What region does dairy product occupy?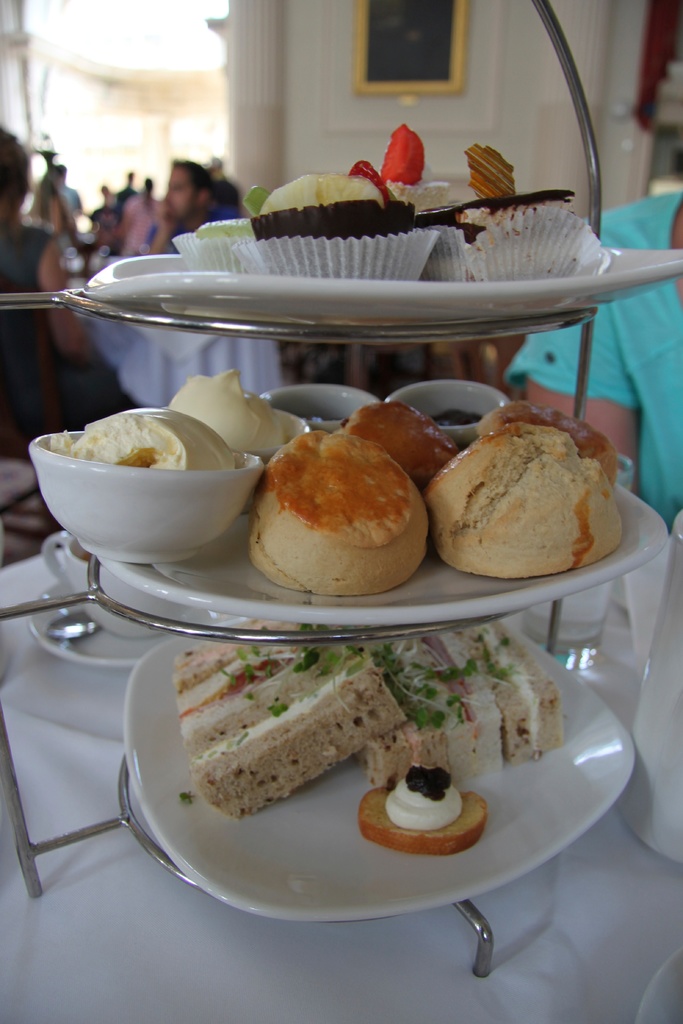
(x1=246, y1=162, x2=416, y2=281).
